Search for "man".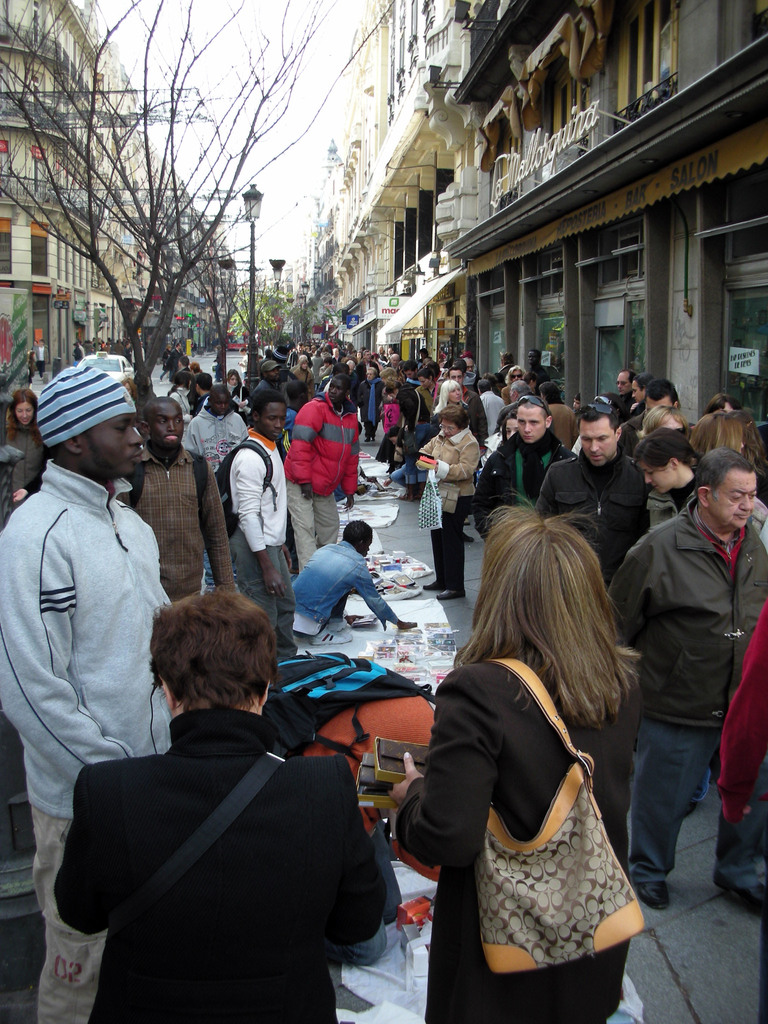
Found at <region>275, 378, 364, 562</region>.
